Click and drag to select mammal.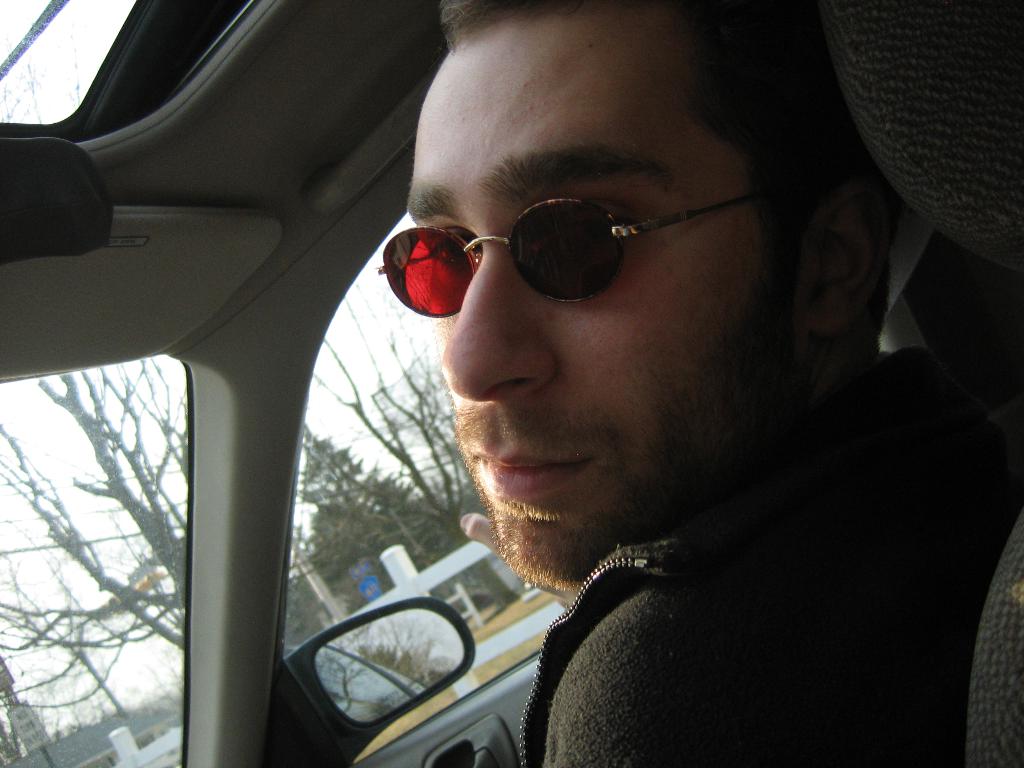
Selection: box=[400, 0, 1000, 762].
